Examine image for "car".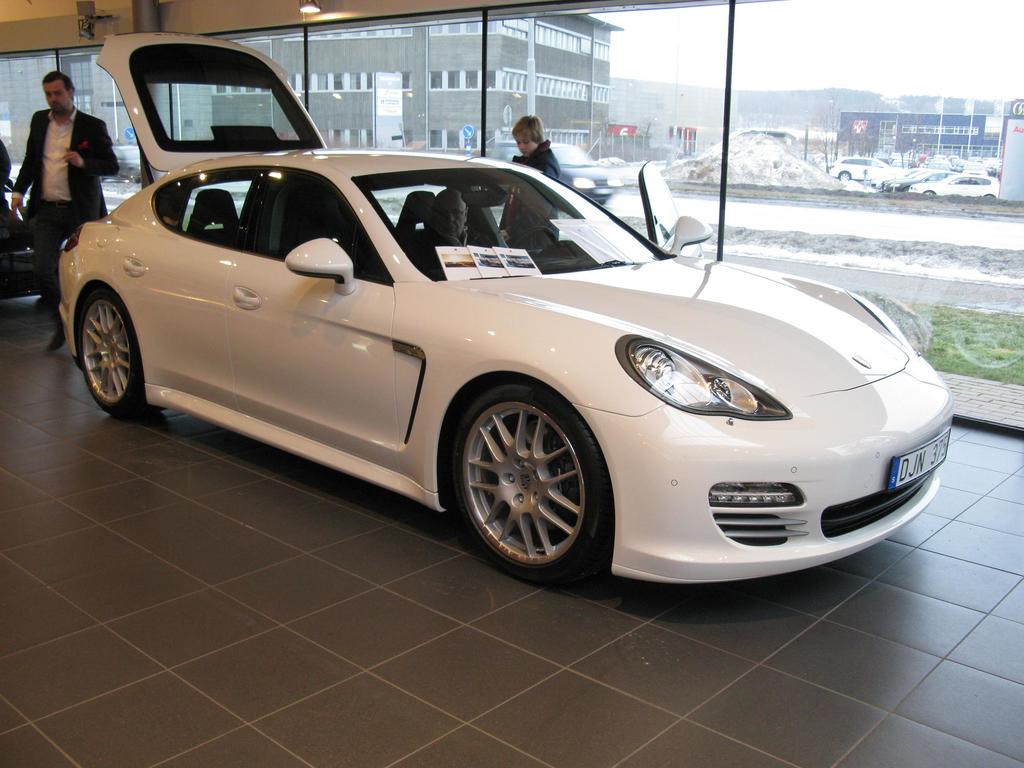
Examination result: rect(29, 136, 961, 589).
